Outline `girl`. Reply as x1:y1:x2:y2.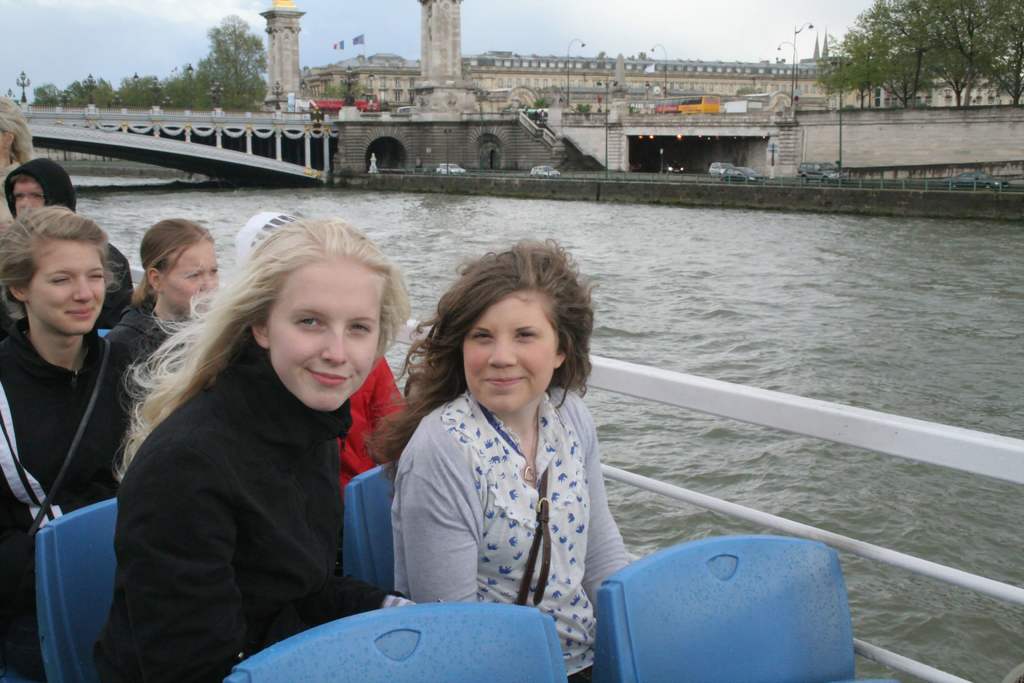
101:214:221:439.
